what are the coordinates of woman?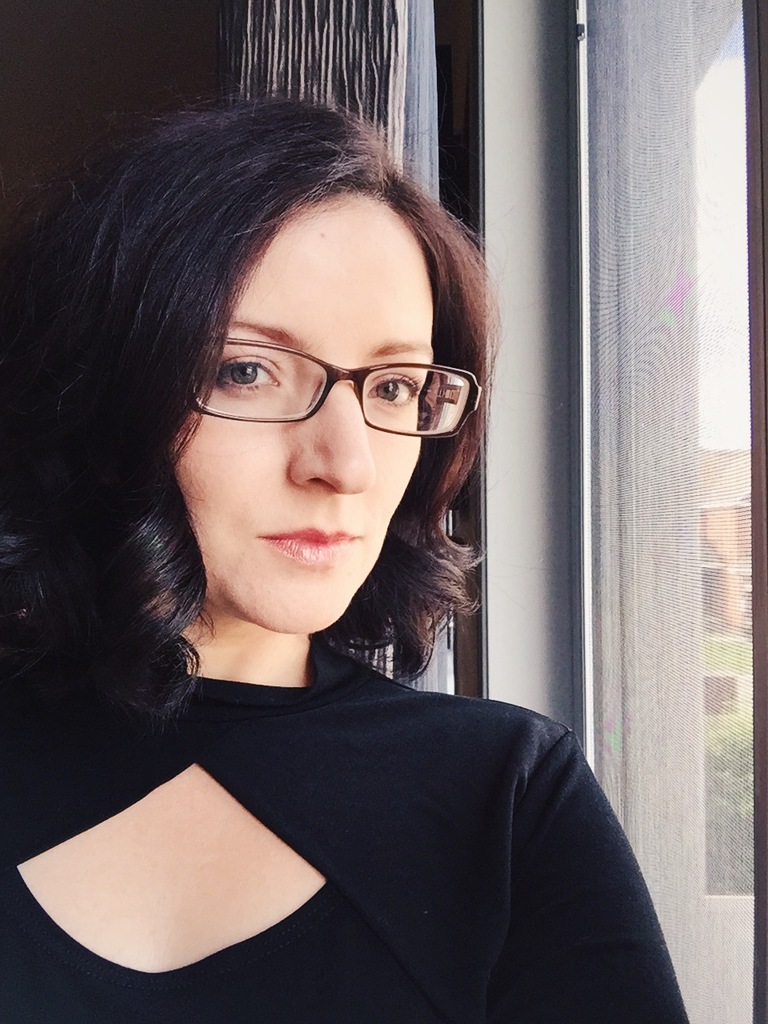
select_region(26, 103, 652, 1022).
